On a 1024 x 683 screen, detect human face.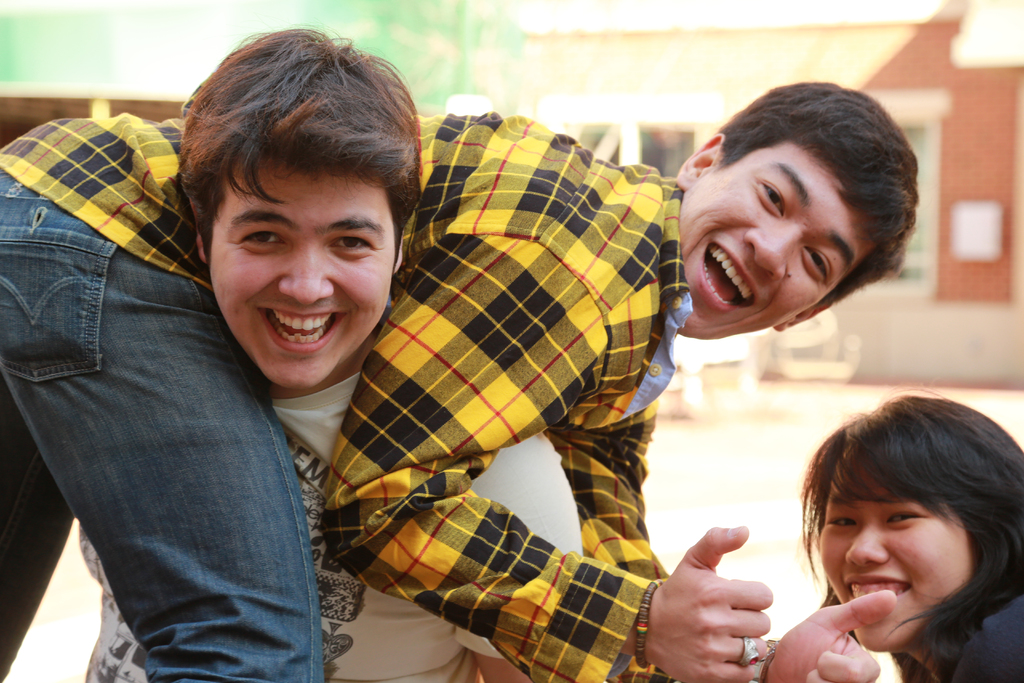
(680,144,876,347).
